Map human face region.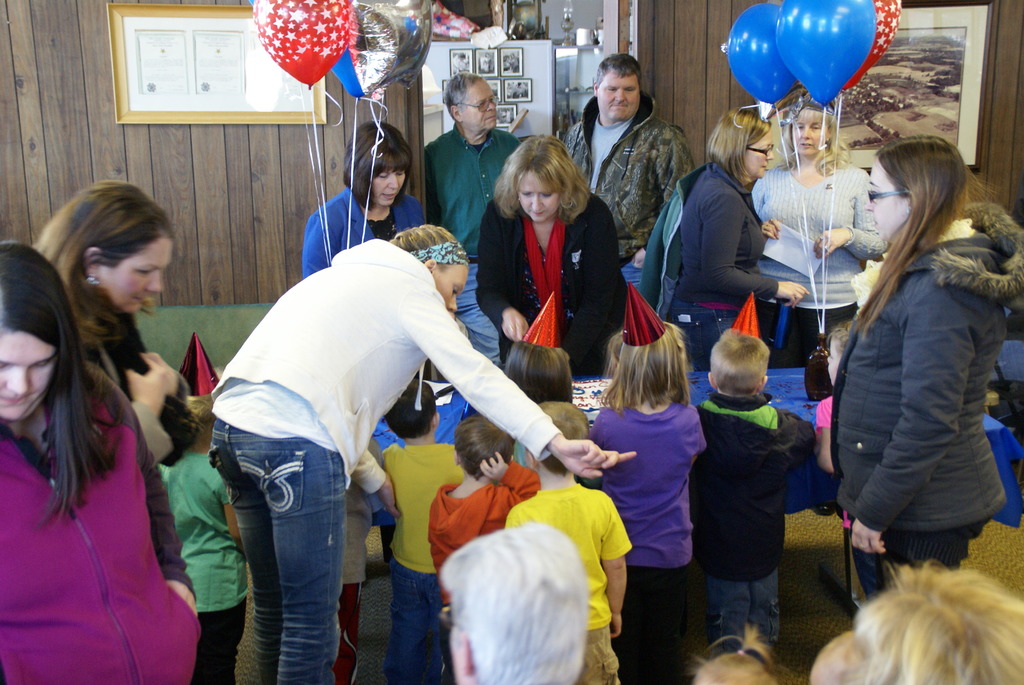
Mapped to select_region(744, 127, 774, 178).
